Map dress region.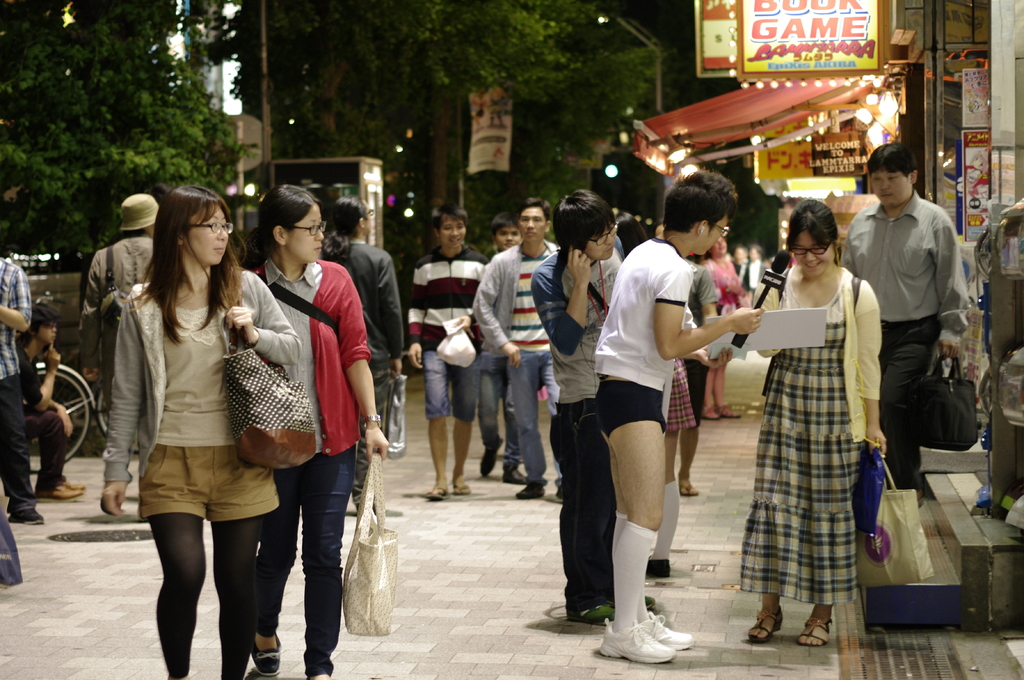
Mapped to BBox(748, 240, 892, 628).
